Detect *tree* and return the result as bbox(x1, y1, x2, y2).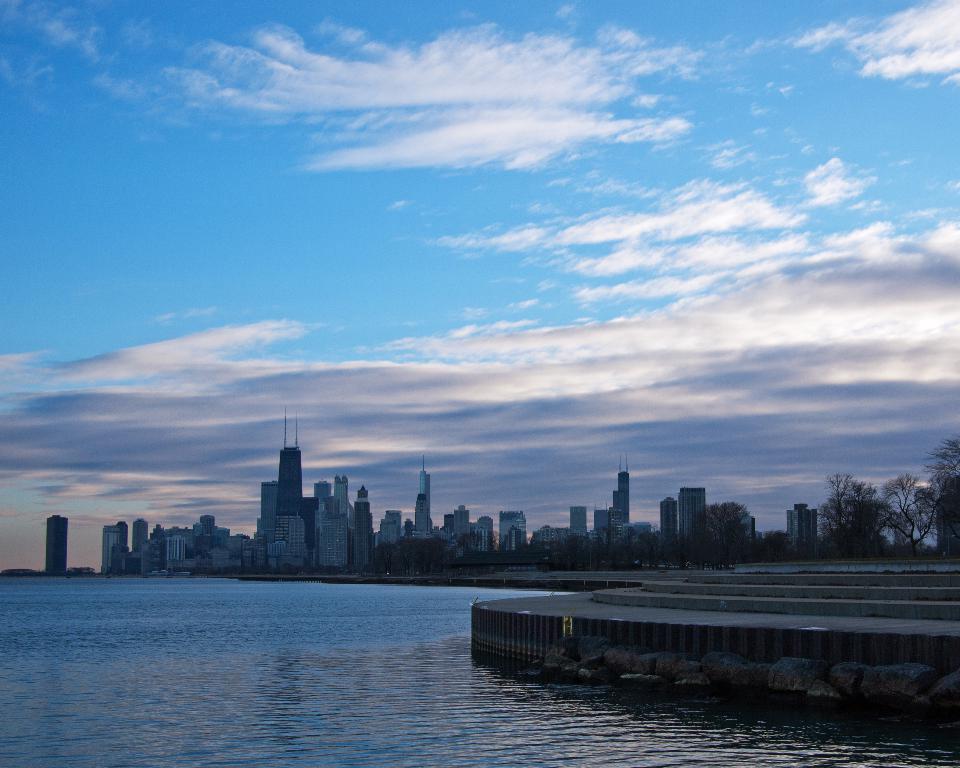
bbox(746, 527, 802, 560).
